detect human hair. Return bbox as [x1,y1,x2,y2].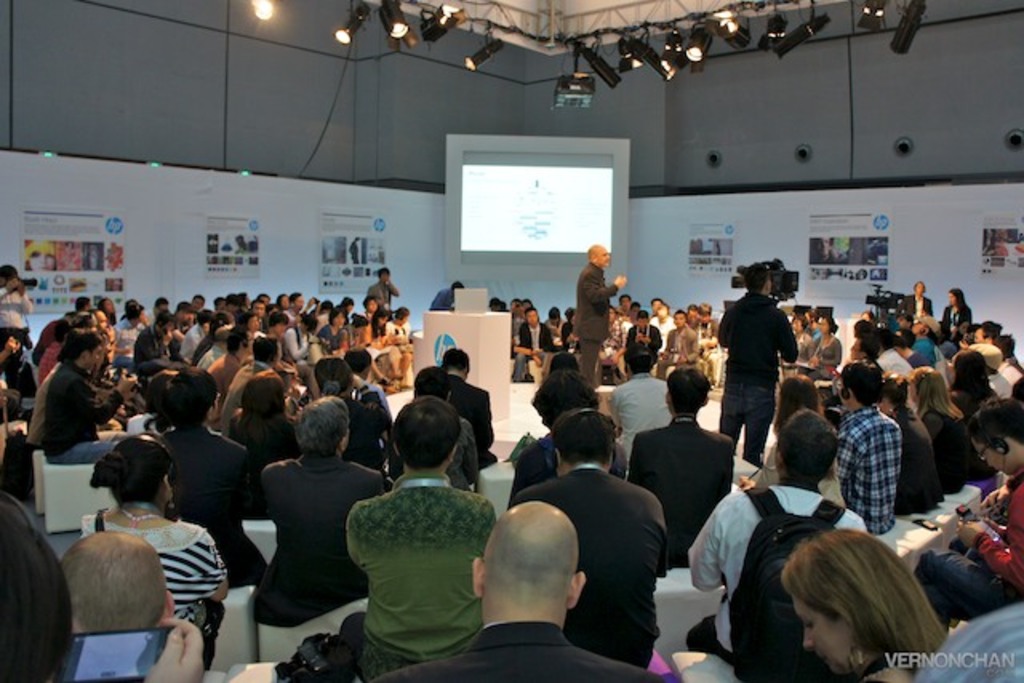
[190,291,206,307].
